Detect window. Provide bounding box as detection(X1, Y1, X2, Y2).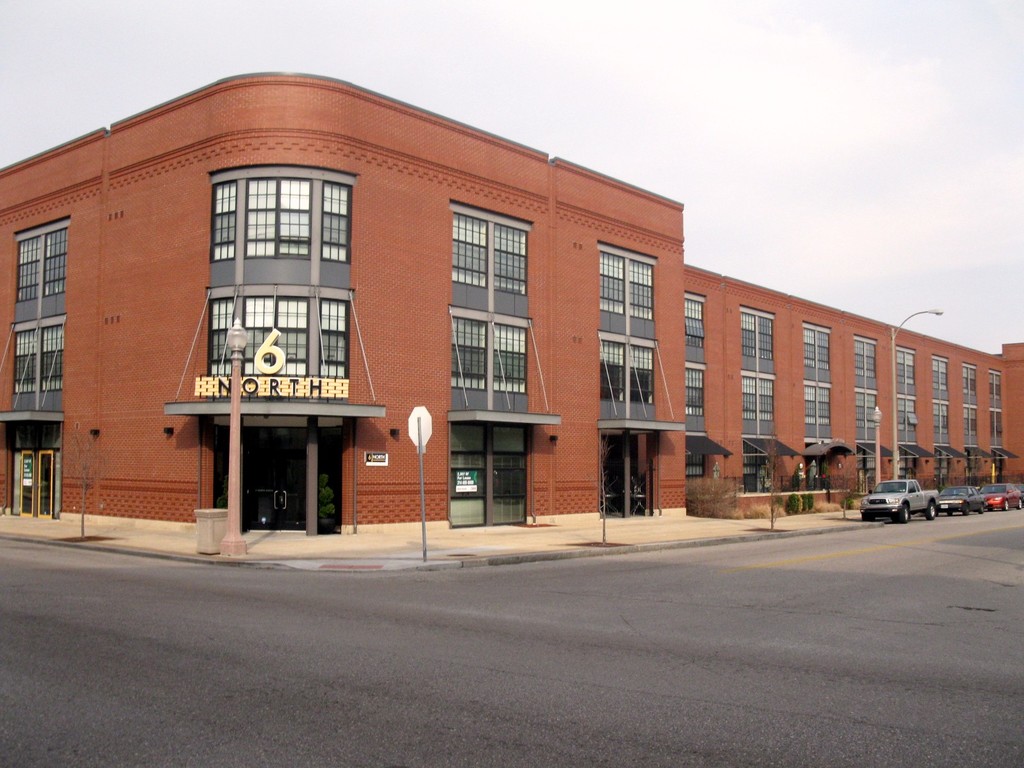
detection(600, 337, 656, 408).
